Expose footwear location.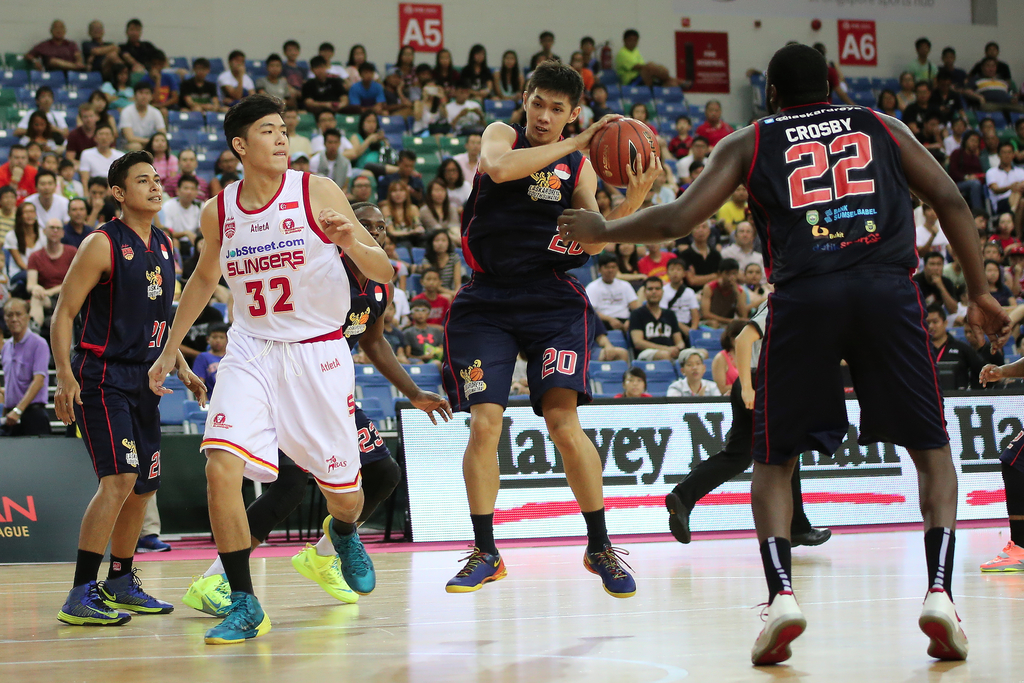
Exposed at BBox(582, 544, 638, 602).
